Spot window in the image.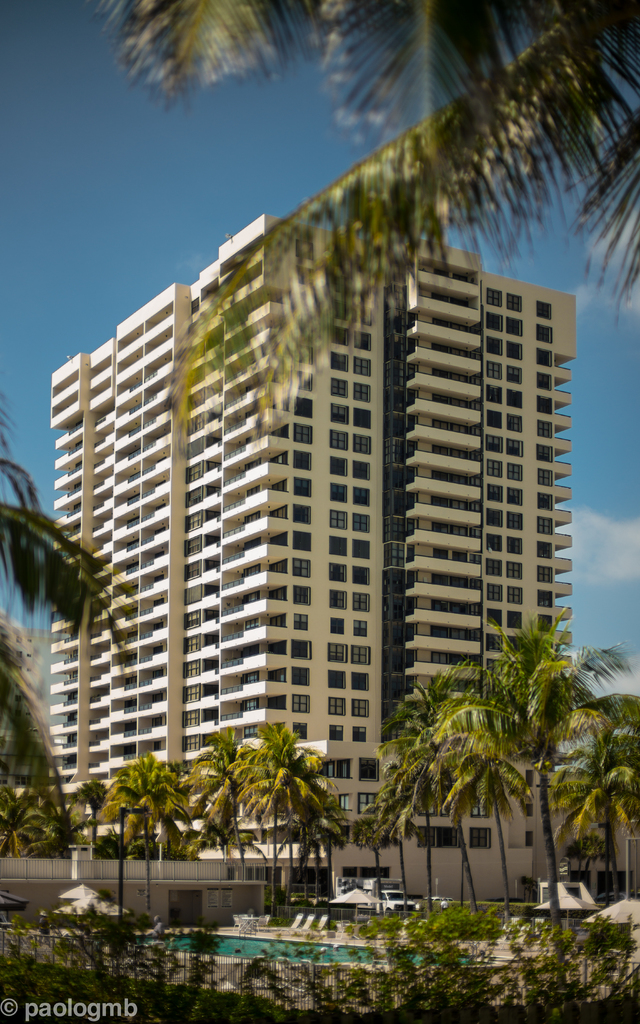
window found at box(291, 504, 311, 524).
